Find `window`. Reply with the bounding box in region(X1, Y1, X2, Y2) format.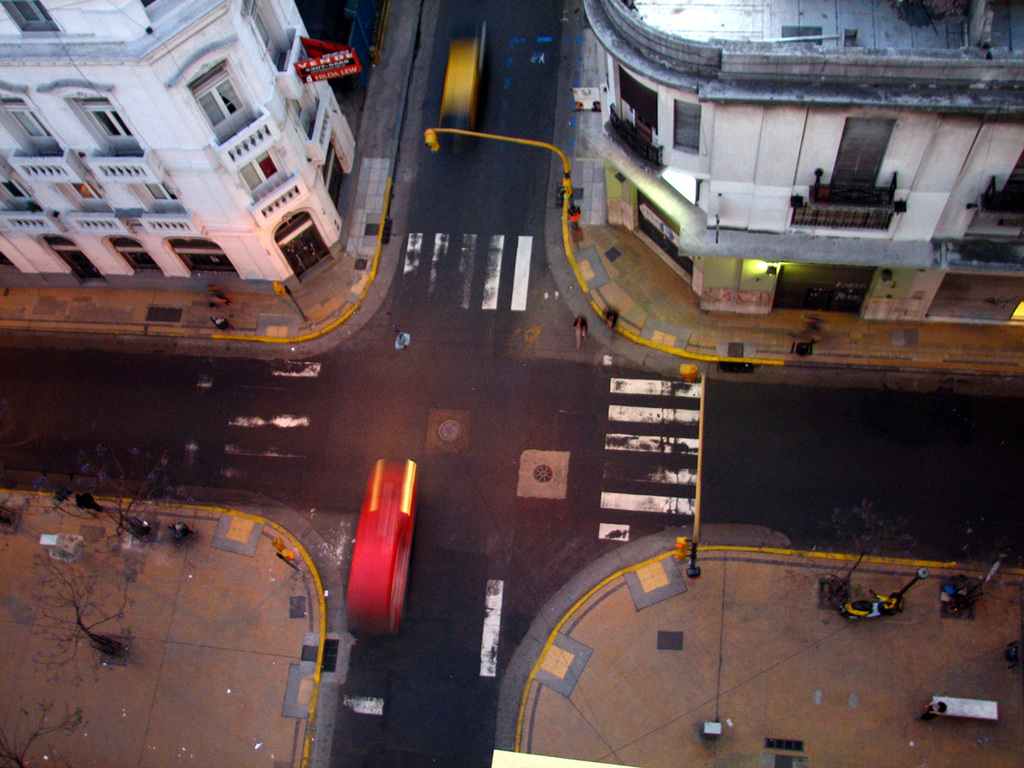
region(818, 110, 897, 202).
